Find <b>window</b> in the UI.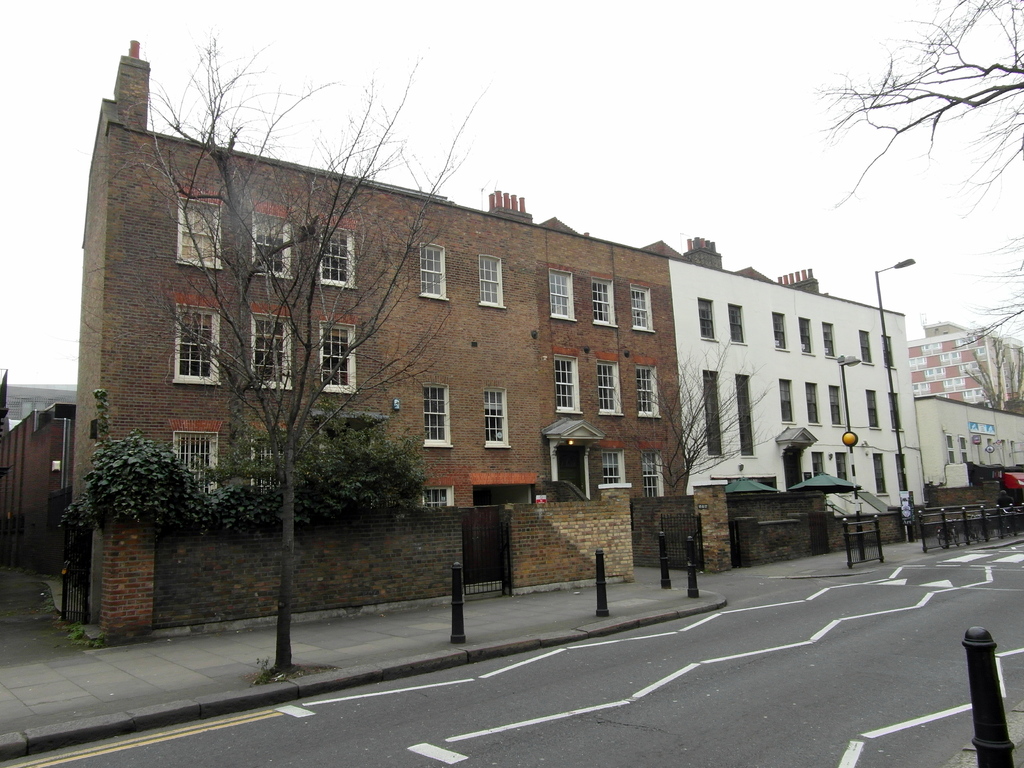
UI element at [x1=545, y1=272, x2=577, y2=323].
